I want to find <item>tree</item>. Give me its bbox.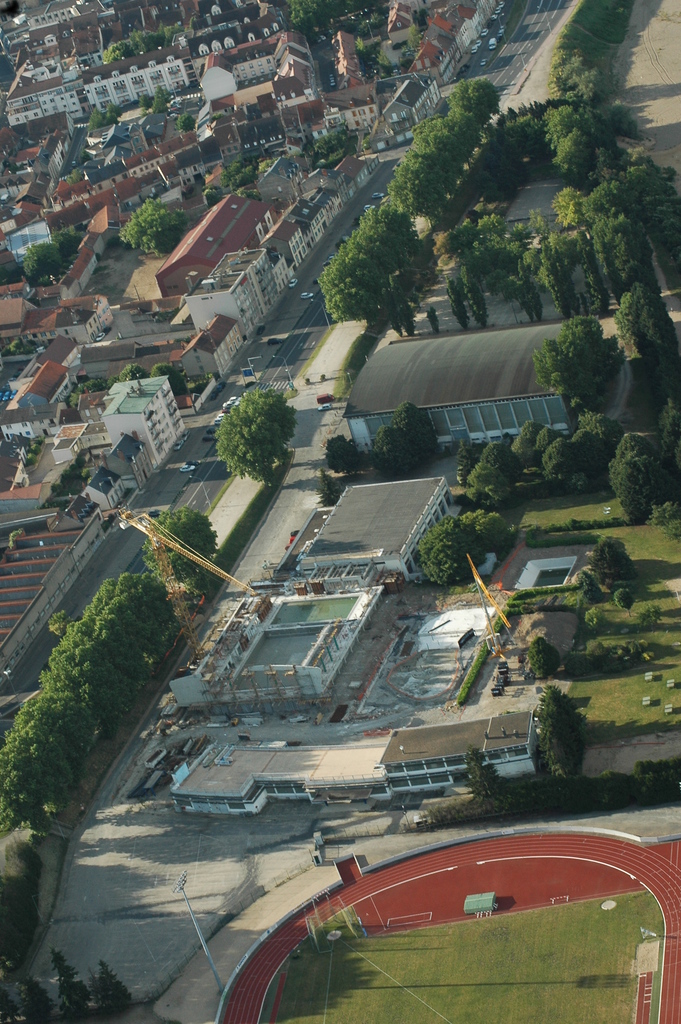
left=611, top=279, right=679, bottom=403.
